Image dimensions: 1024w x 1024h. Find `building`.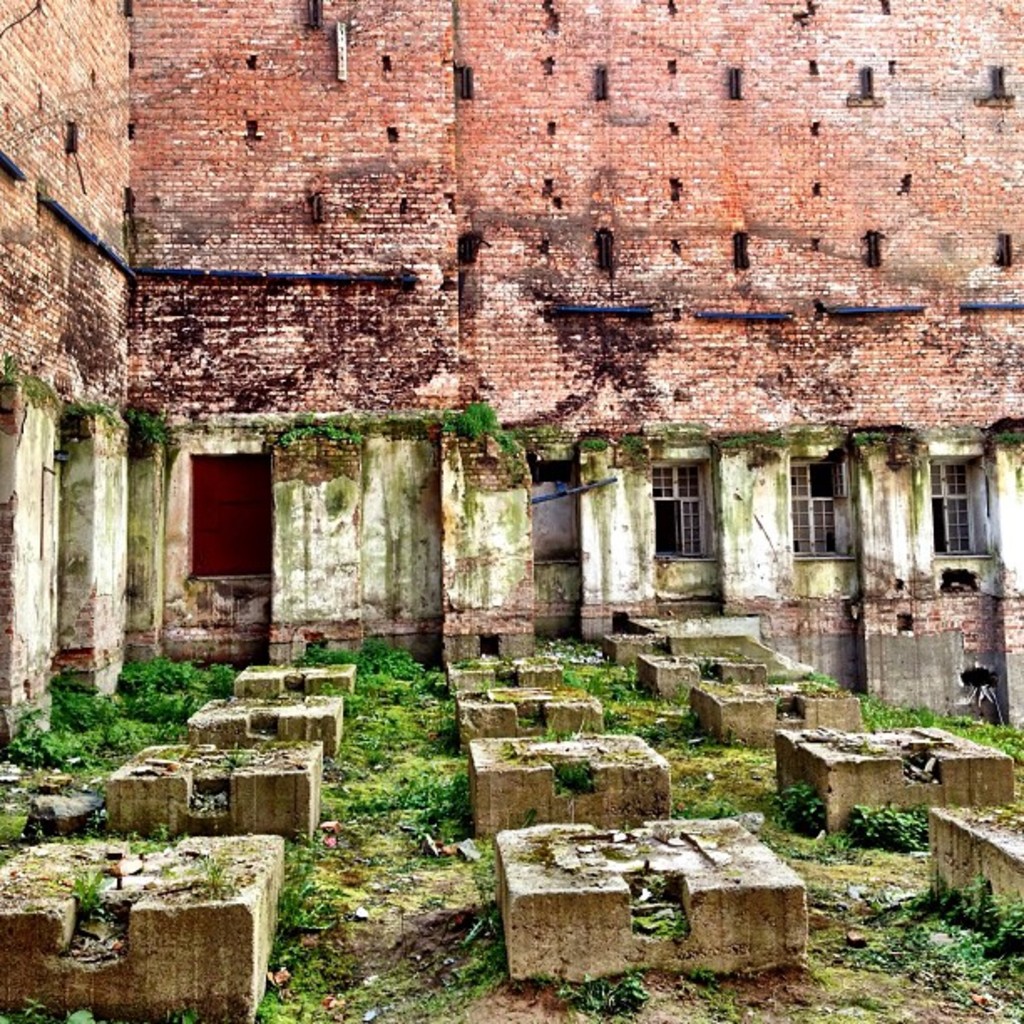
left=0, top=0, right=1022, bottom=746.
